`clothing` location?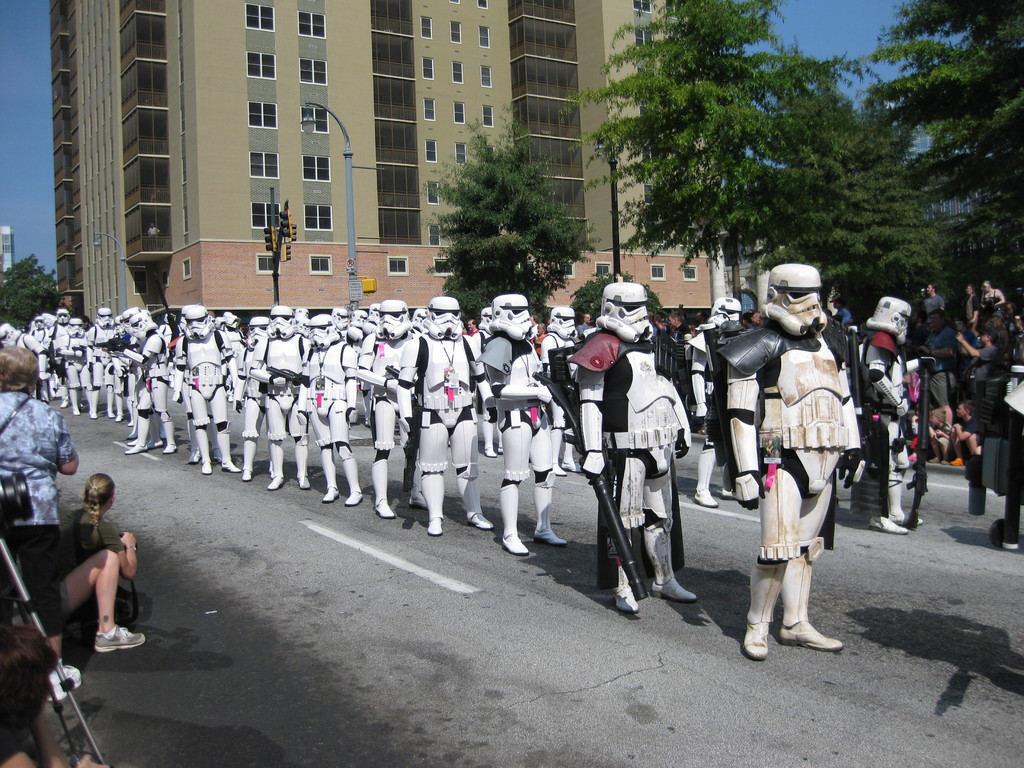
922,373,970,403
